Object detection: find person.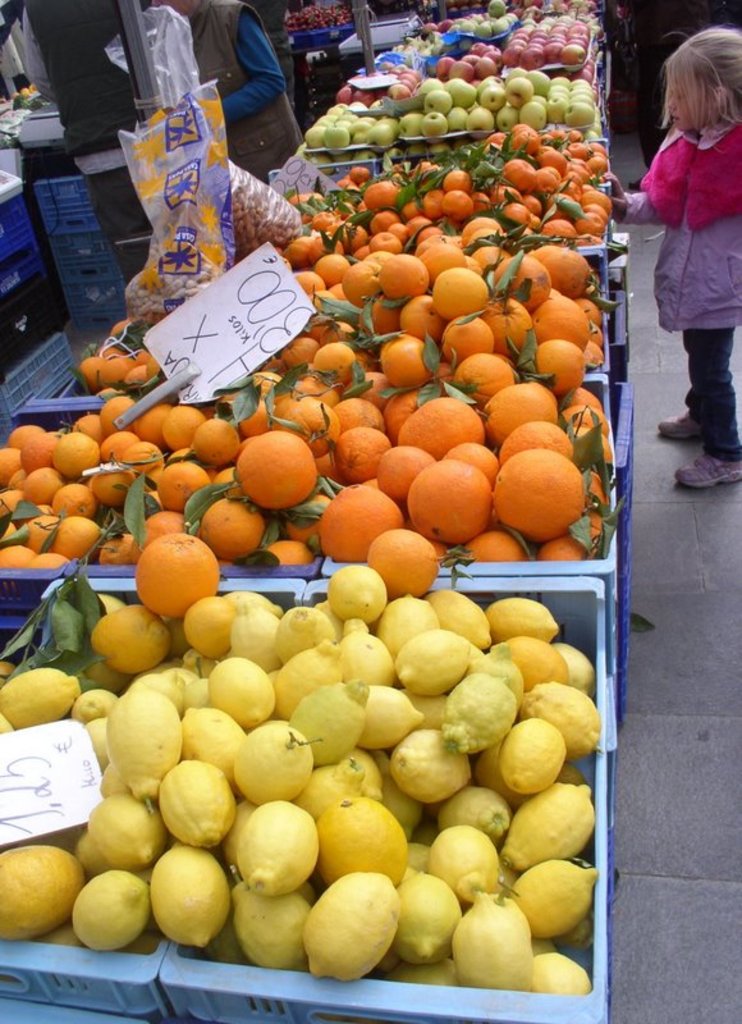
locate(592, 24, 741, 486).
